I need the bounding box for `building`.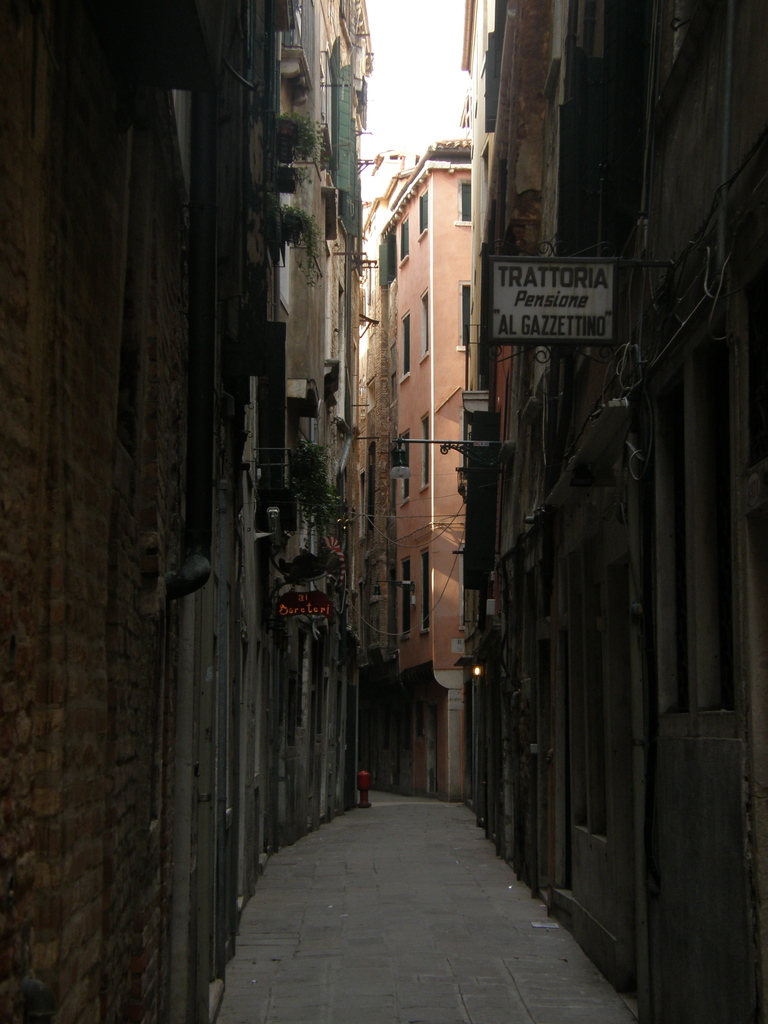
Here it is: box=[237, 0, 380, 841].
